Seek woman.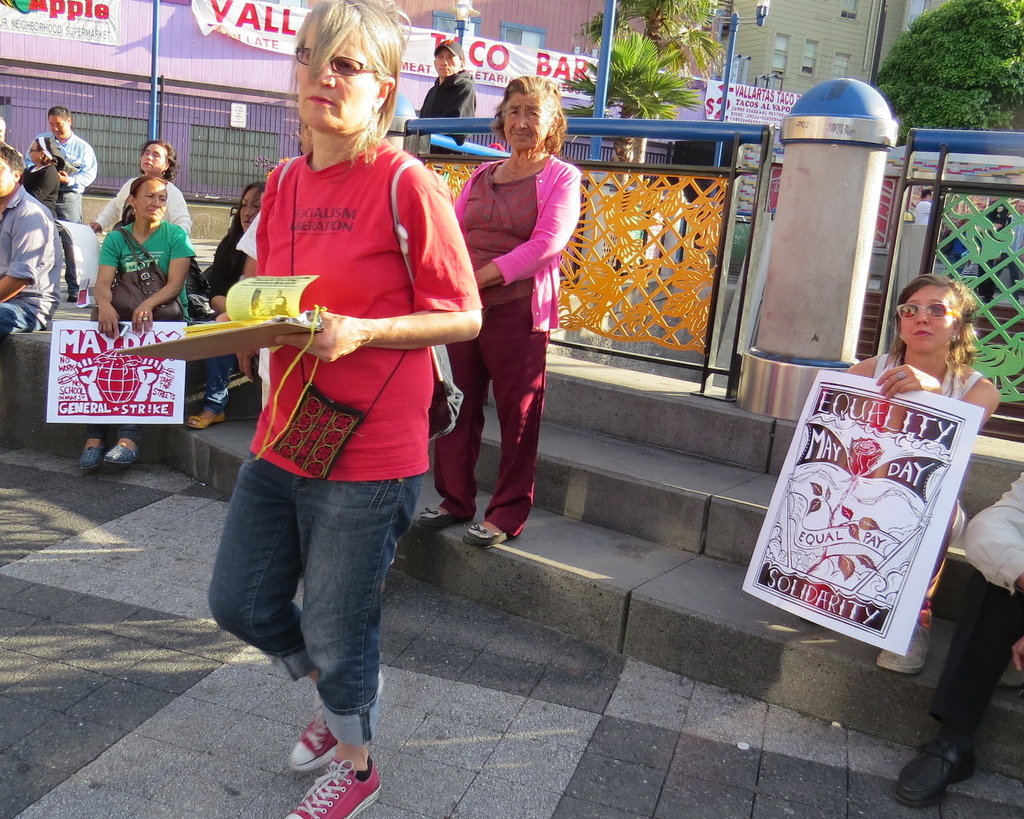
20,136,70,232.
